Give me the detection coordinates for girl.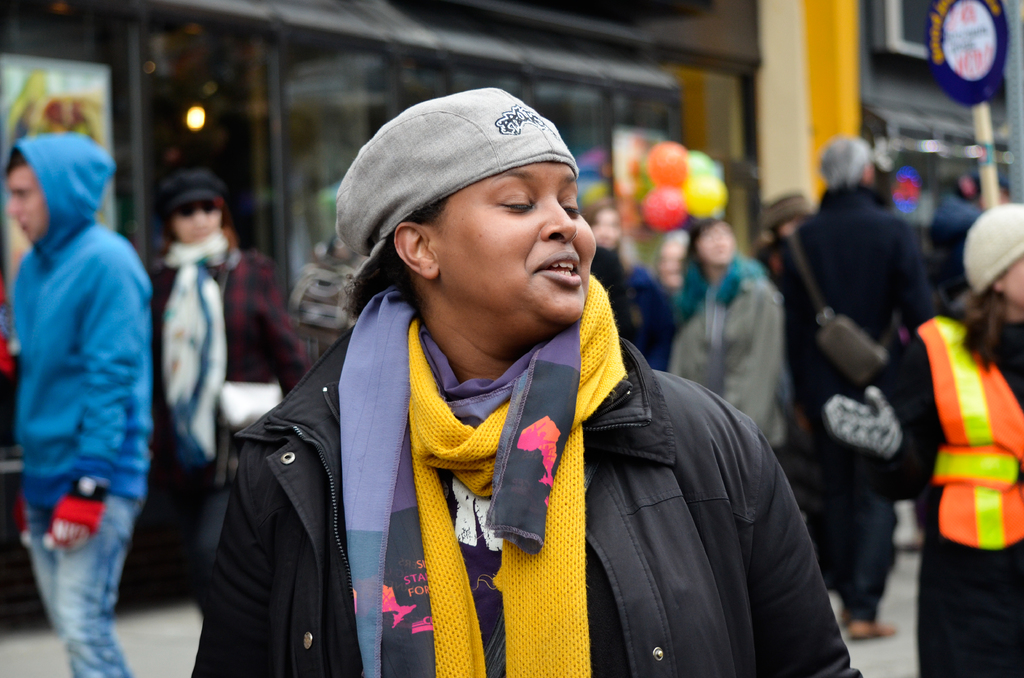
select_region(145, 171, 312, 618).
